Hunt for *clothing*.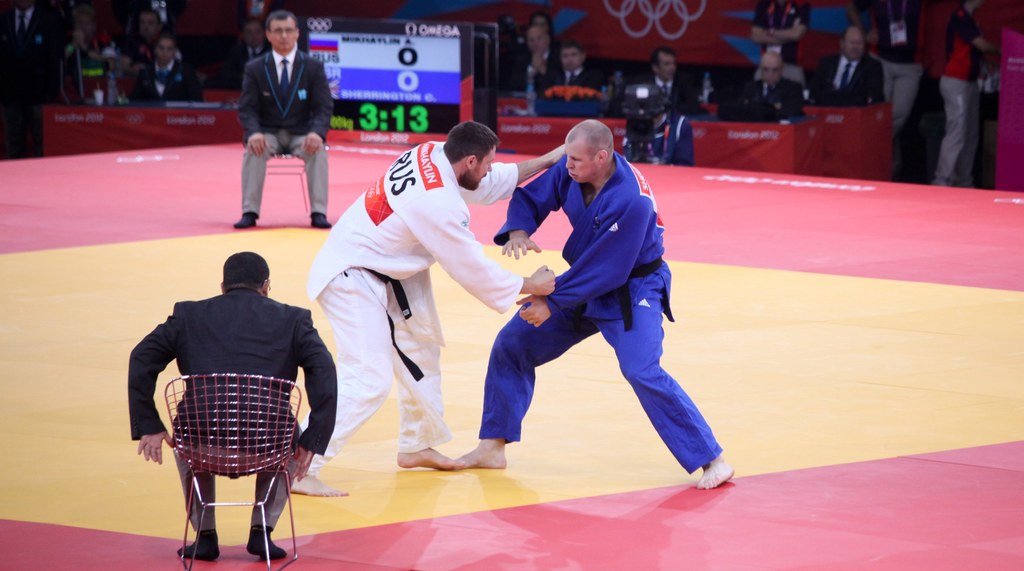
Hunted down at <bbox>243, 49, 349, 218</bbox>.
